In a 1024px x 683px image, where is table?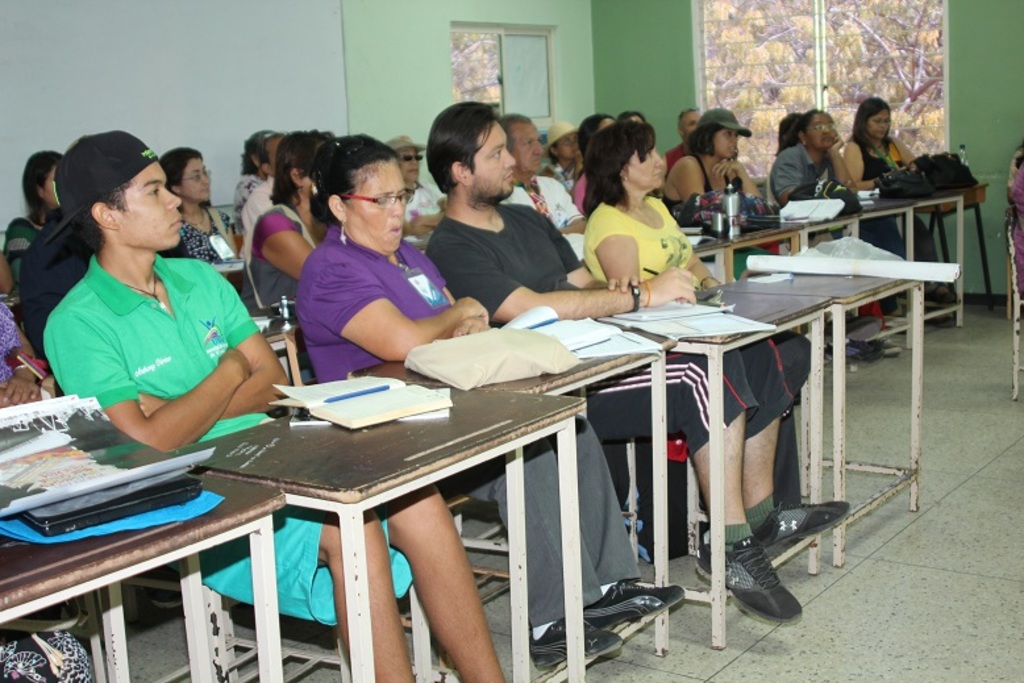
box(732, 266, 924, 567).
